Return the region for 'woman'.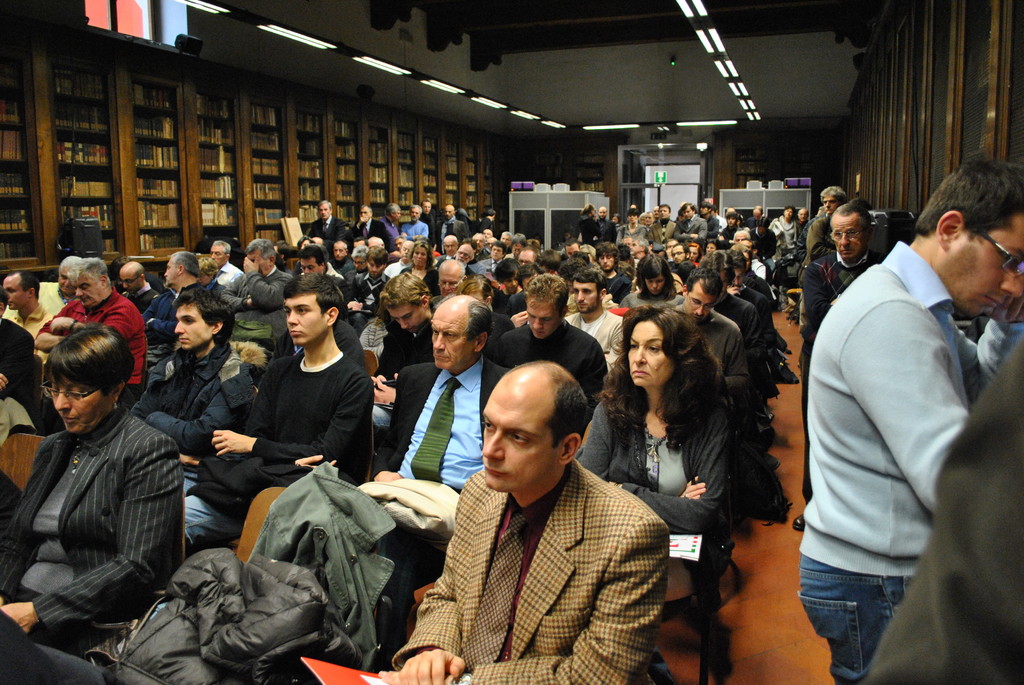
195 256 226 292.
